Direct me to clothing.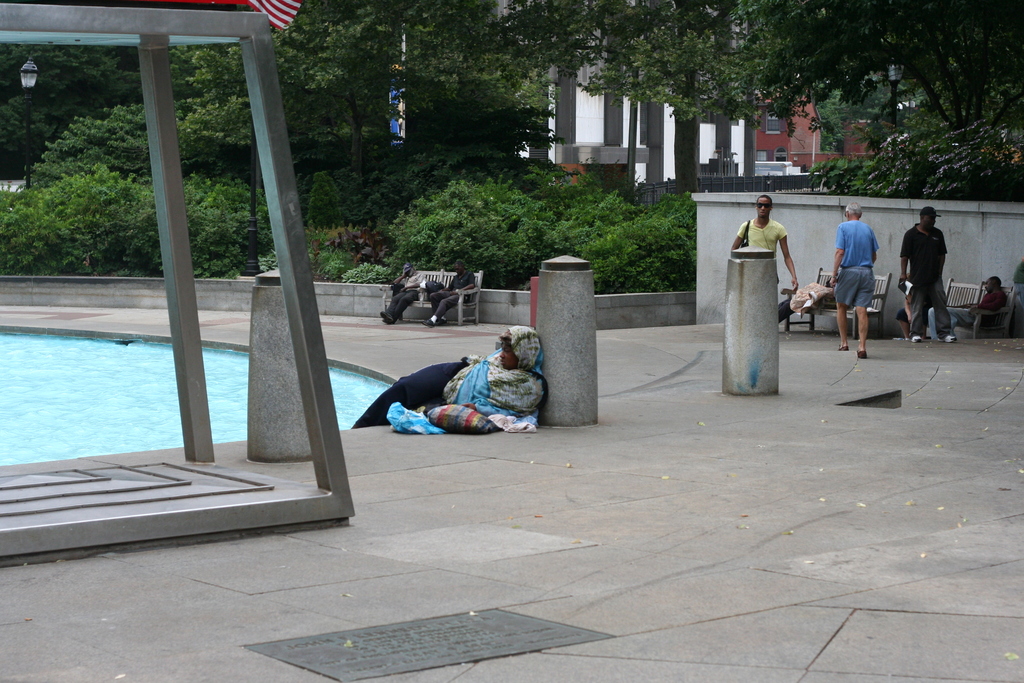
Direction: bbox=[740, 215, 790, 254].
